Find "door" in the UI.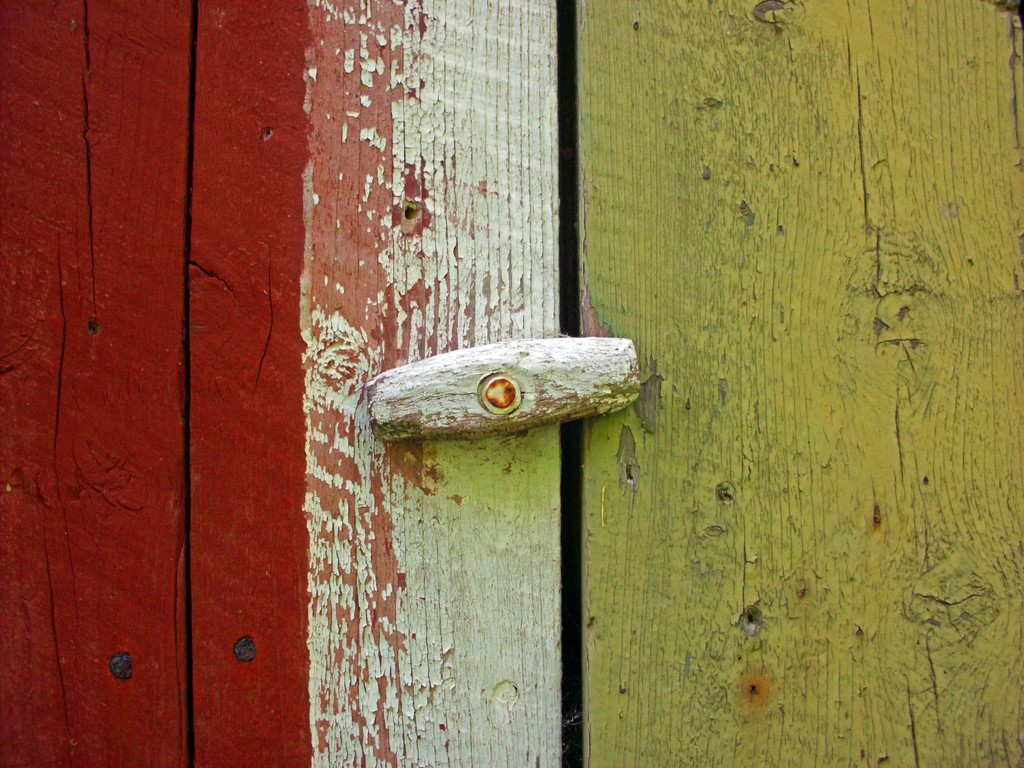
UI element at [x1=0, y1=0, x2=1023, y2=767].
